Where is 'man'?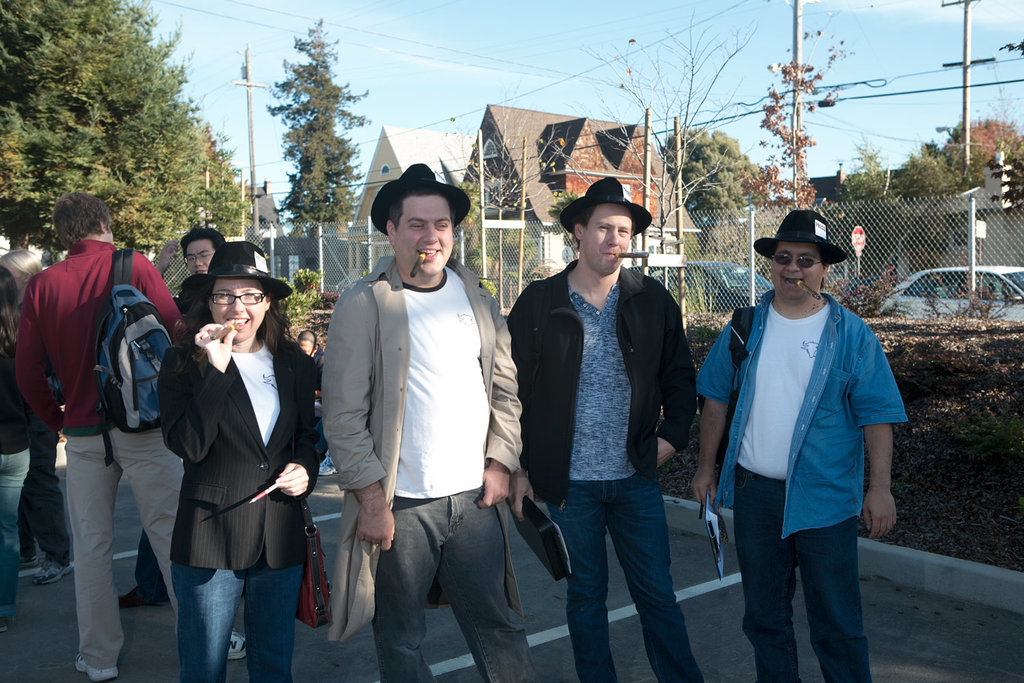
detection(696, 208, 910, 682).
